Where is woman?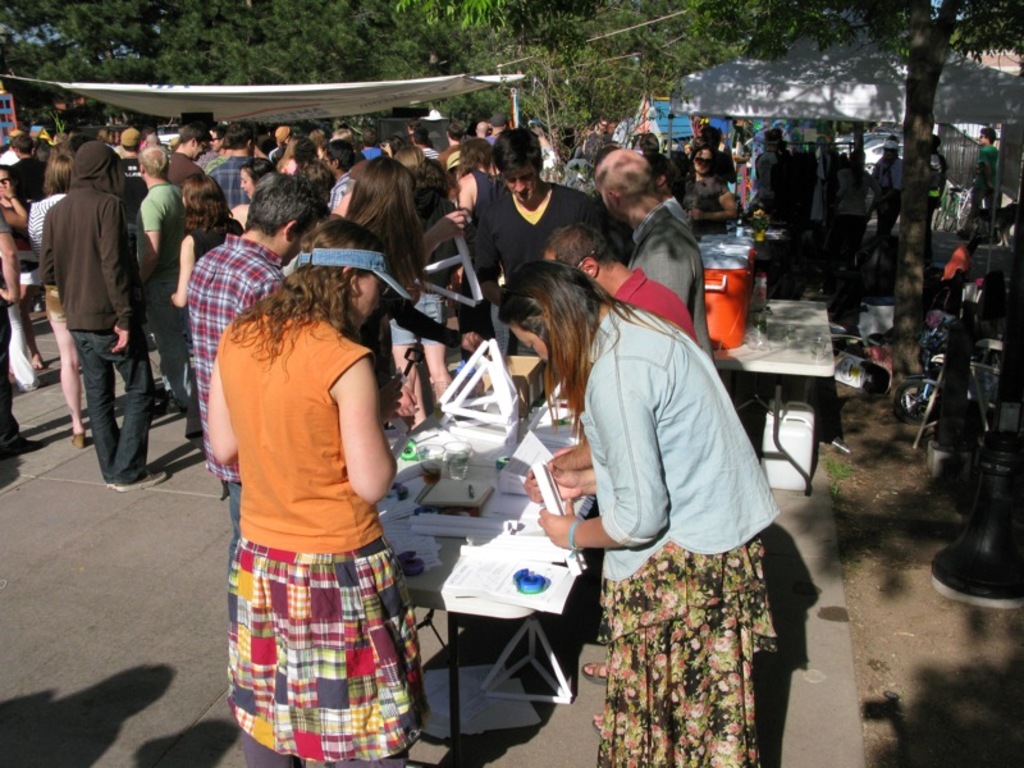
l=205, t=218, r=430, b=767.
